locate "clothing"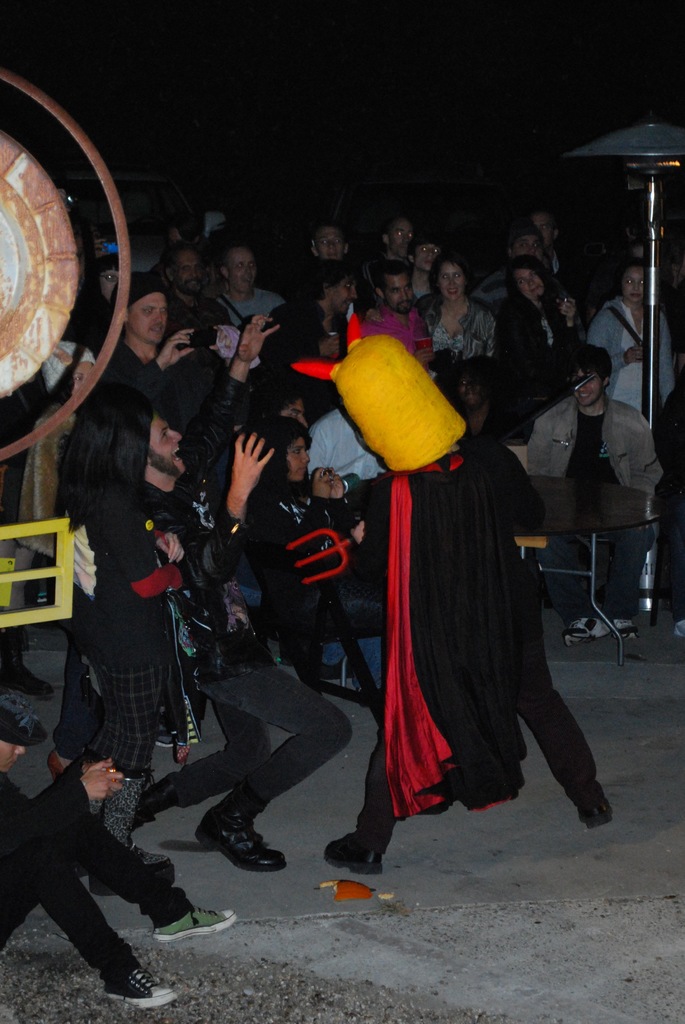
487,283,583,346
